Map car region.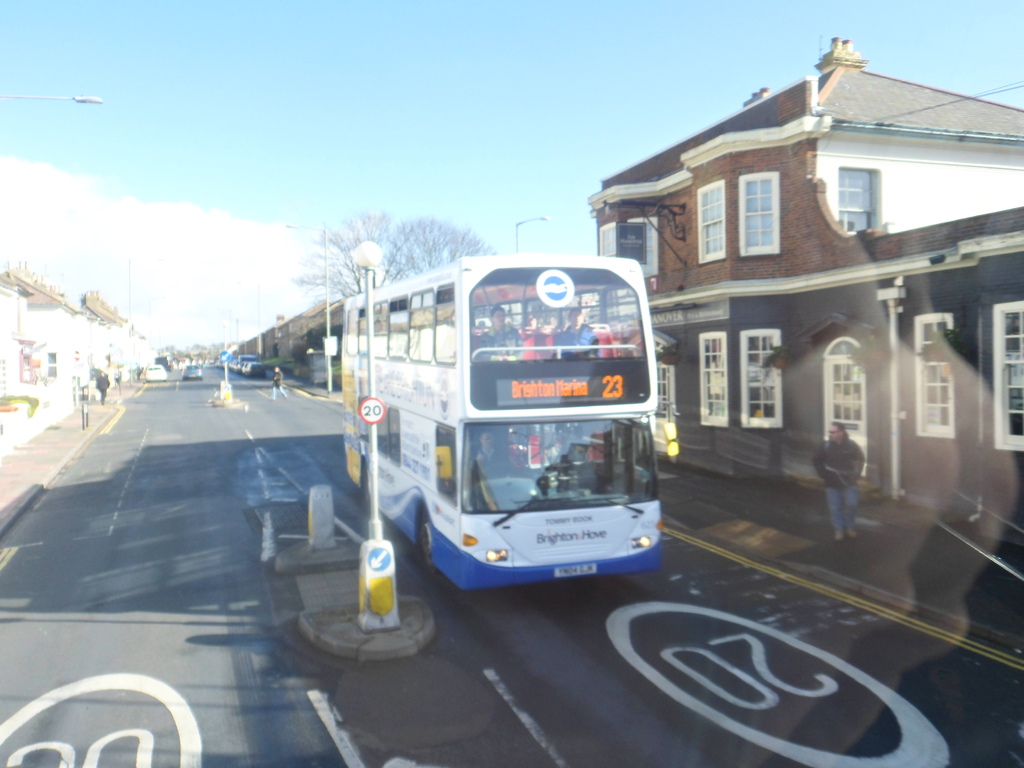
Mapped to bbox=(248, 365, 266, 378).
